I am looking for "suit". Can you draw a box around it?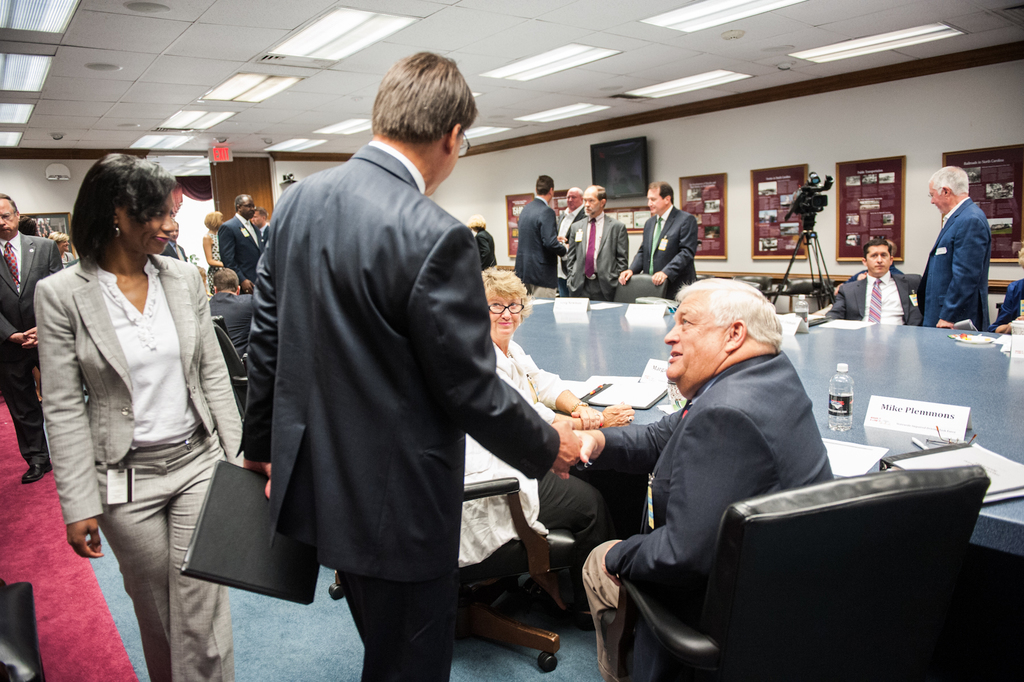
Sure, the bounding box is bbox=(824, 268, 929, 322).
